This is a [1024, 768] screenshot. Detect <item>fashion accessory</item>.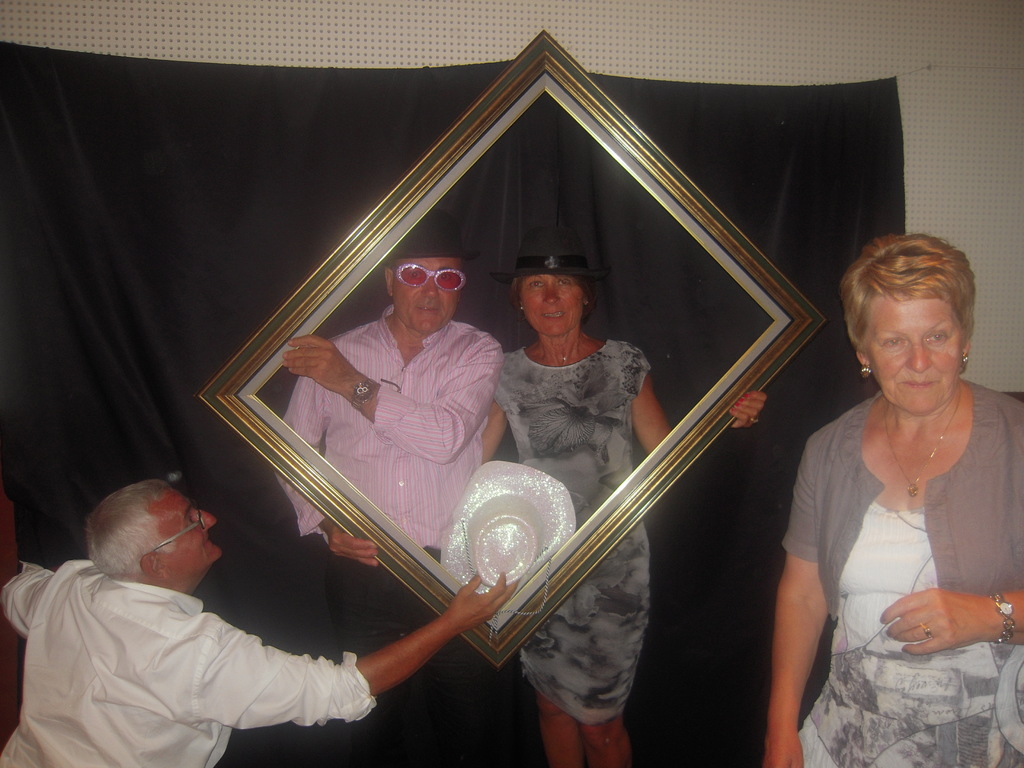
bbox=(919, 620, 933, 639).
